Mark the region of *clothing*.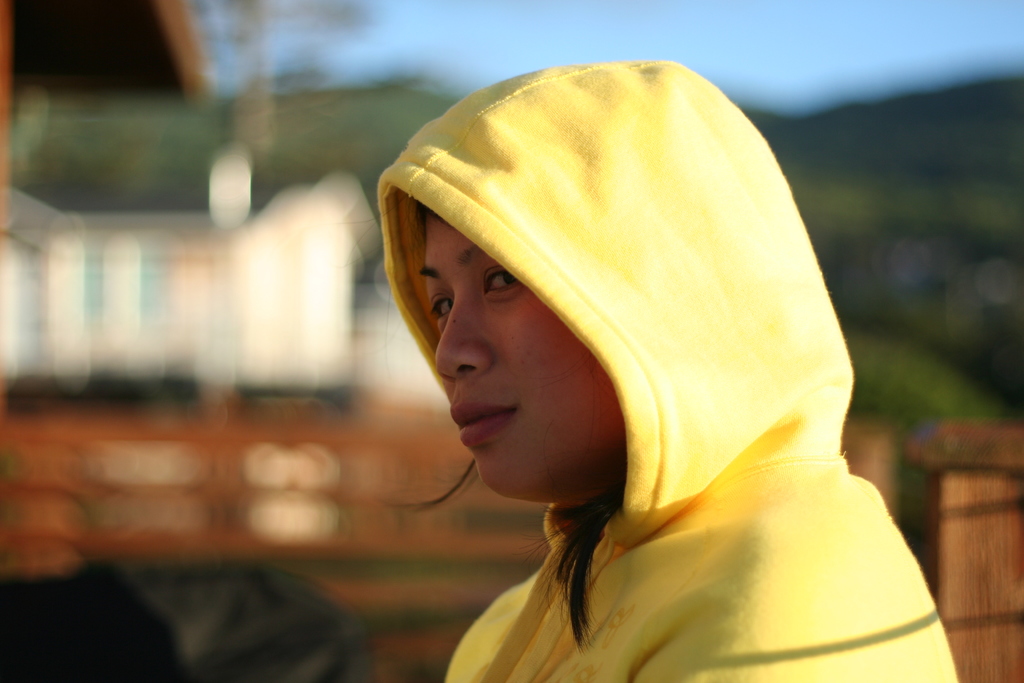
Region: <region>355, 73, 916, 664</region>.
